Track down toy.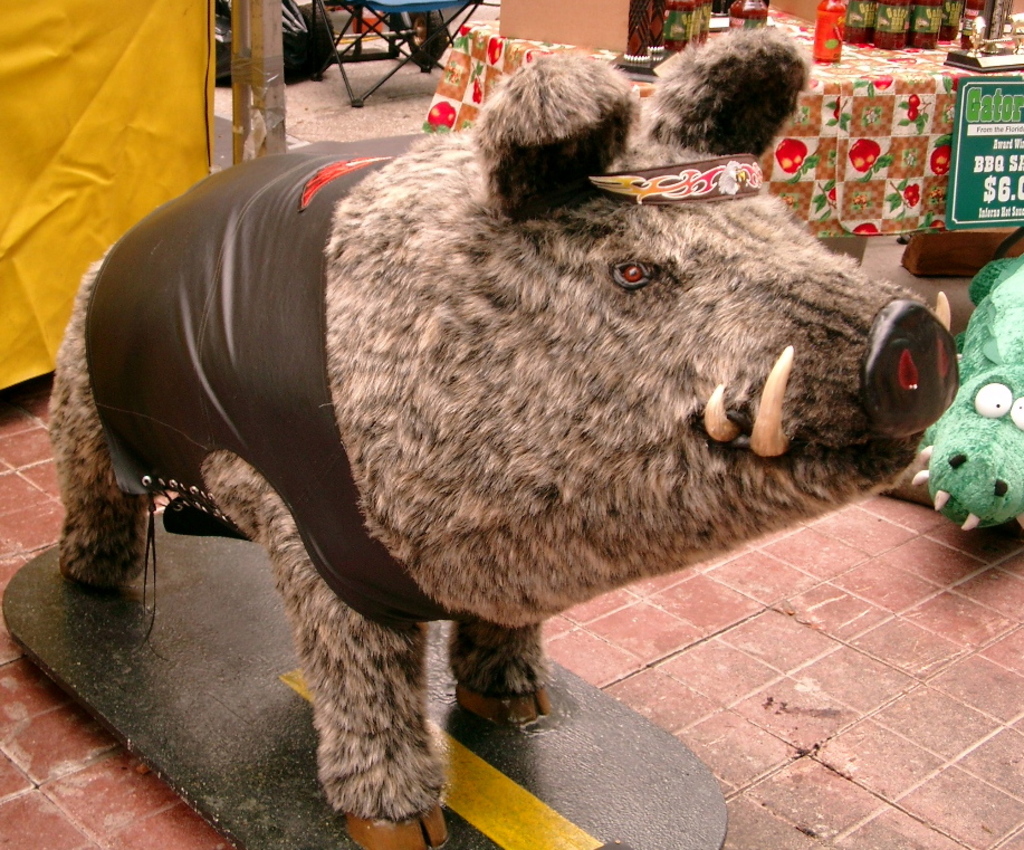
Tracked to 886 248 1023 531.
